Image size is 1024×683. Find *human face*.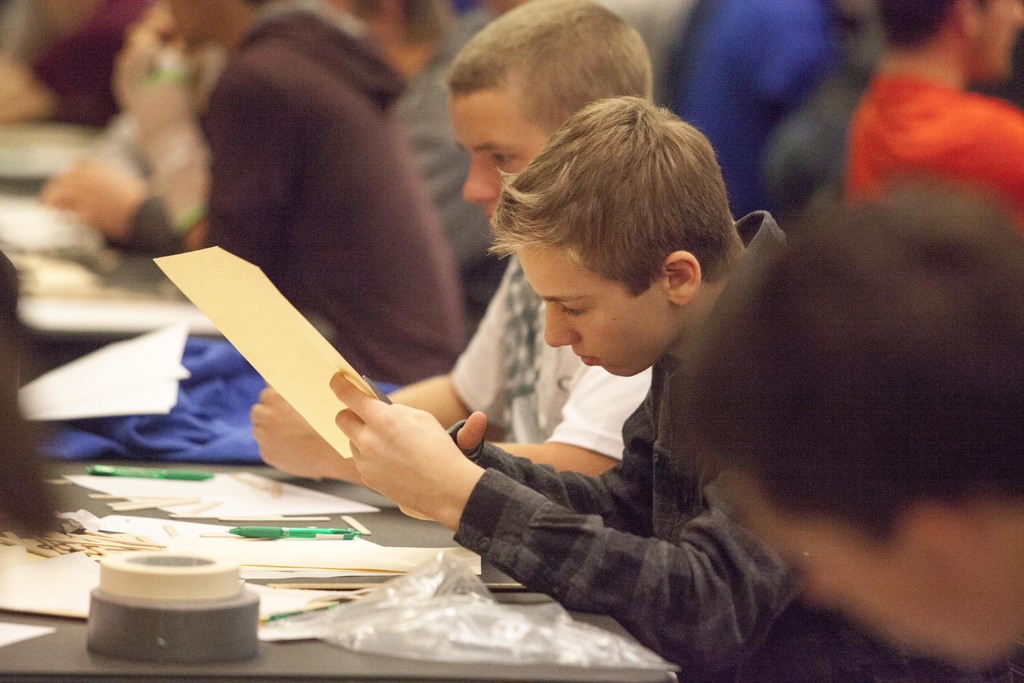
<bbox>452, 94, 552, 199</bbox>.
